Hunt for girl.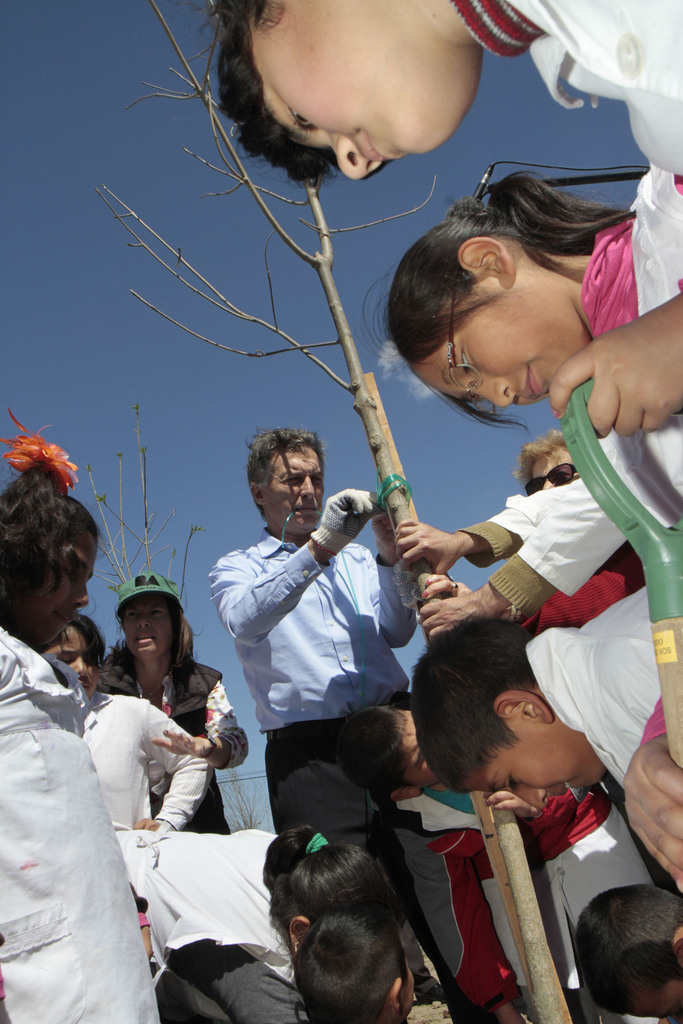
Hunted down at bbox=[0, 414, 158, 1023].
